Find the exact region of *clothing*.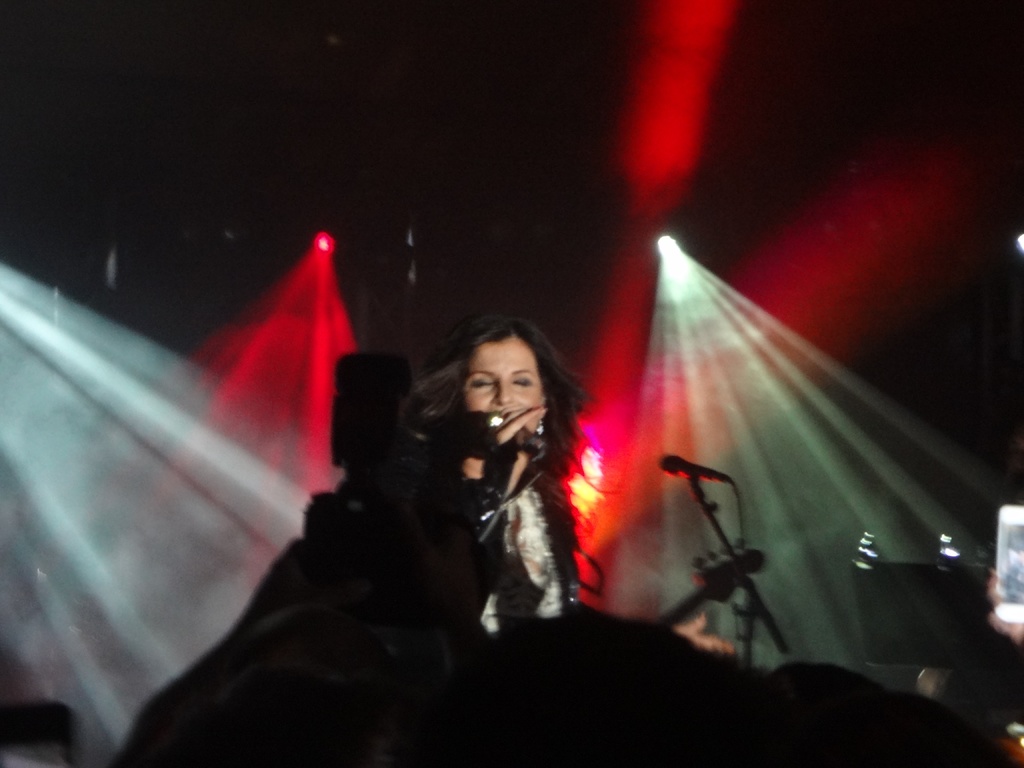
Exact region: <region>383, 461, 580, 641</region>.
